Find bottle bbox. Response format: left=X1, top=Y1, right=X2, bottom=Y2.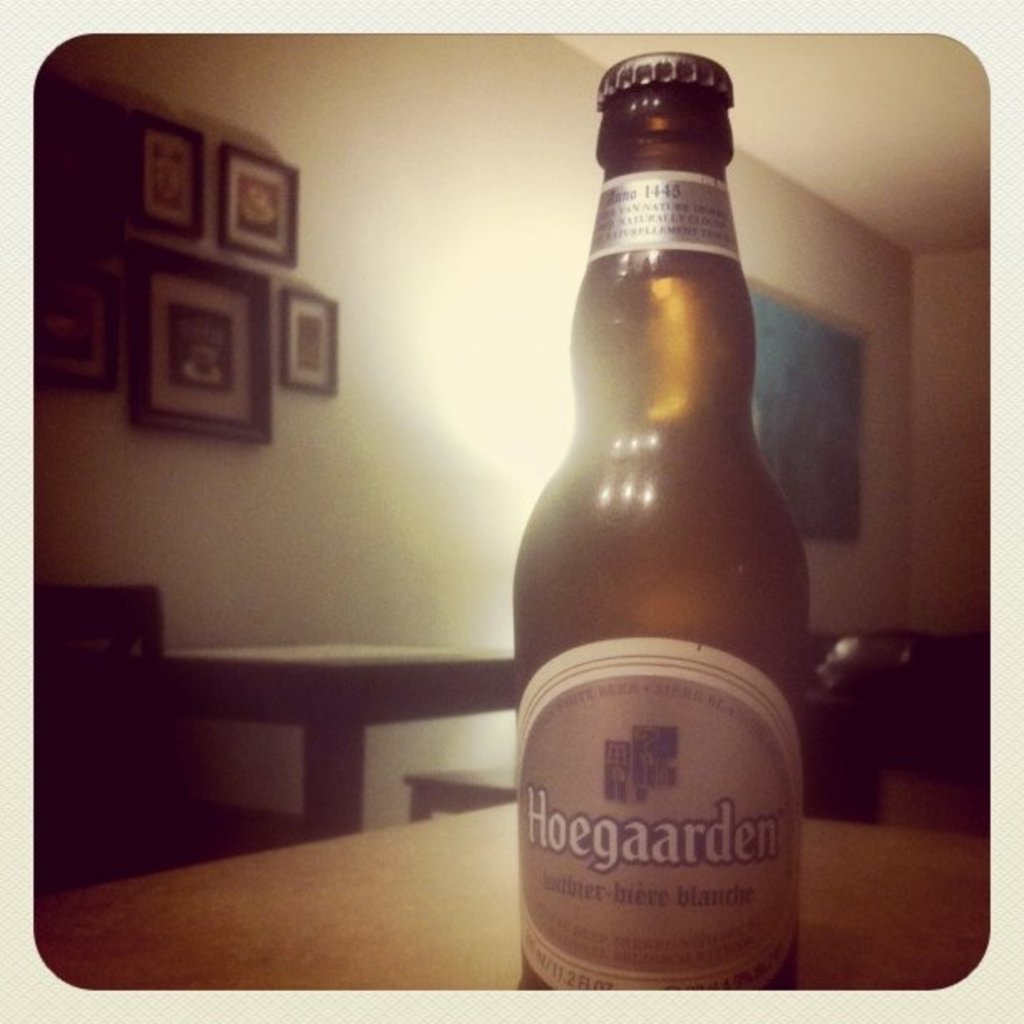
left=512, top=52, right=806, bottom=992.
